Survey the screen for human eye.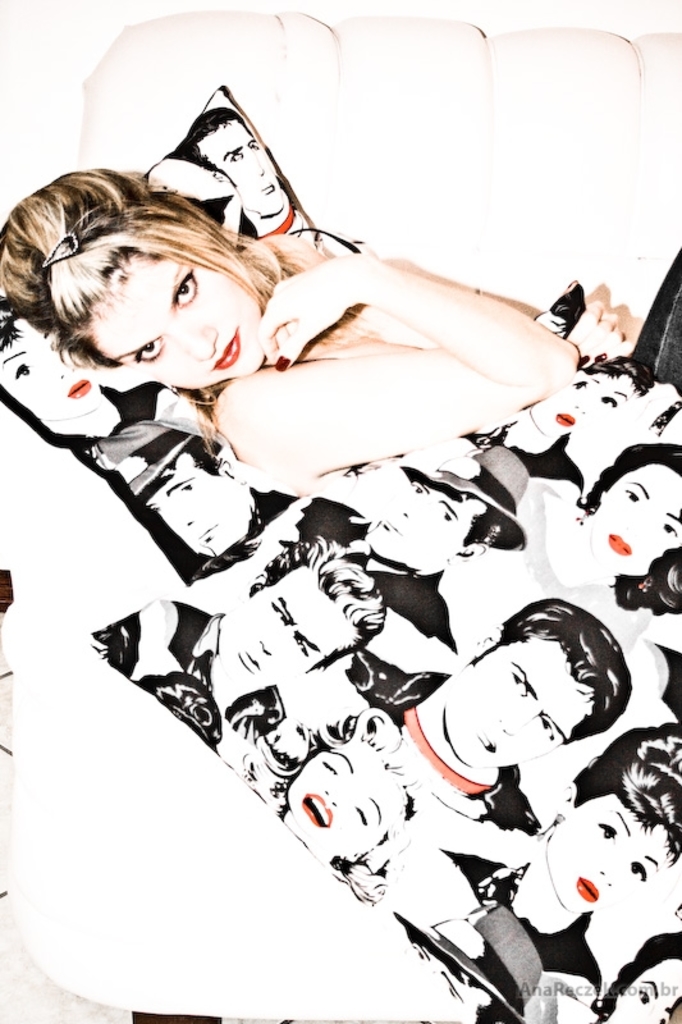
Survey found: (left=537, top=712, right=559, bottom=742).
